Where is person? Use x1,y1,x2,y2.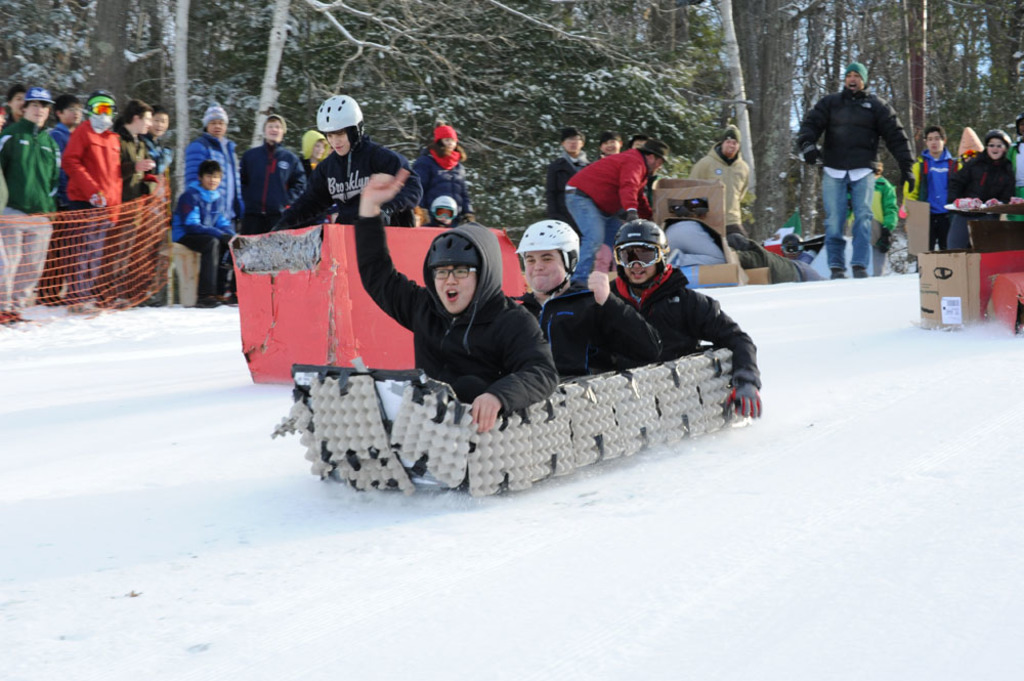
172,162,242,307.
